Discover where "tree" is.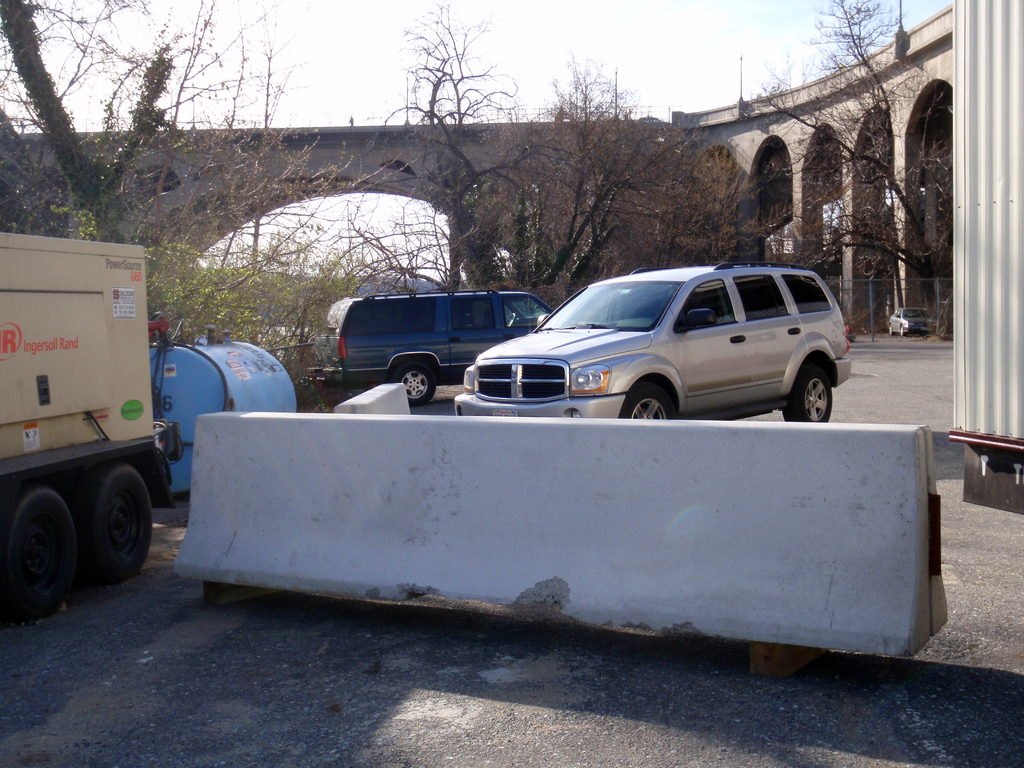
Discovered at detection(383, 0, 966, 355).
